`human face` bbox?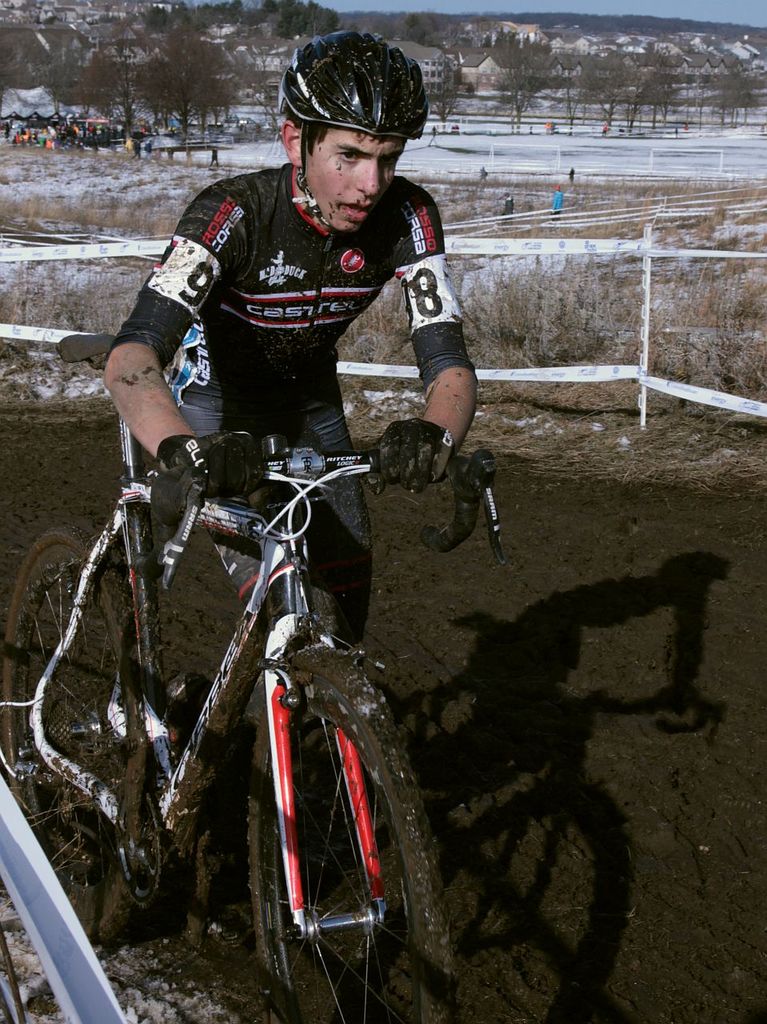
box=[308, 128, 408, 238]
